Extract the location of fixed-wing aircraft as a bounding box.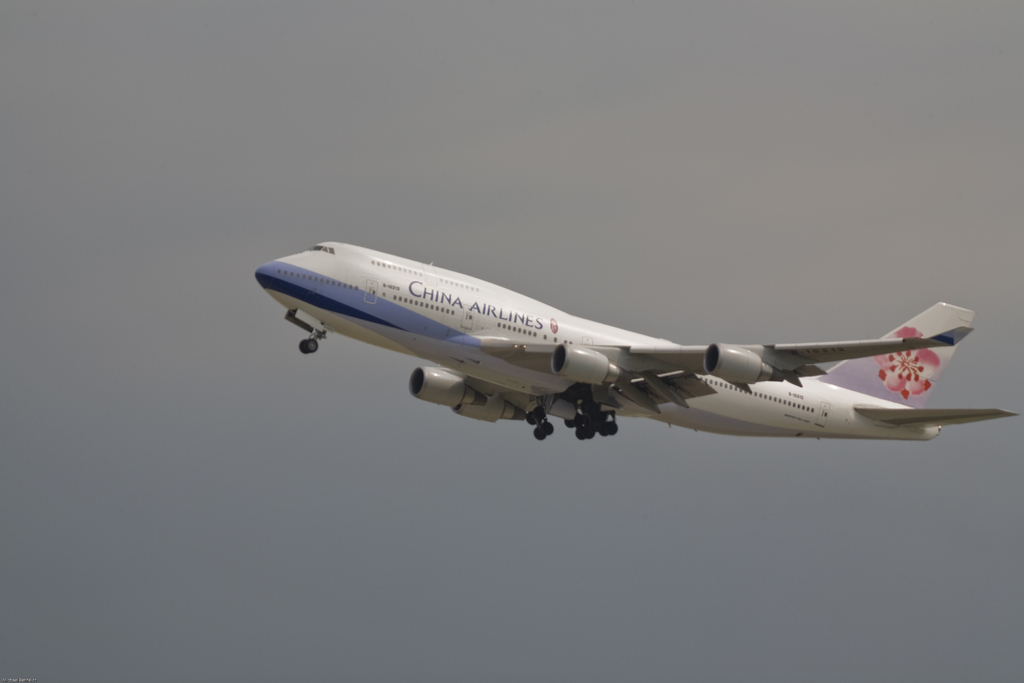
pyautogui.locateOnScreen(247, 236, 1021, 440).
